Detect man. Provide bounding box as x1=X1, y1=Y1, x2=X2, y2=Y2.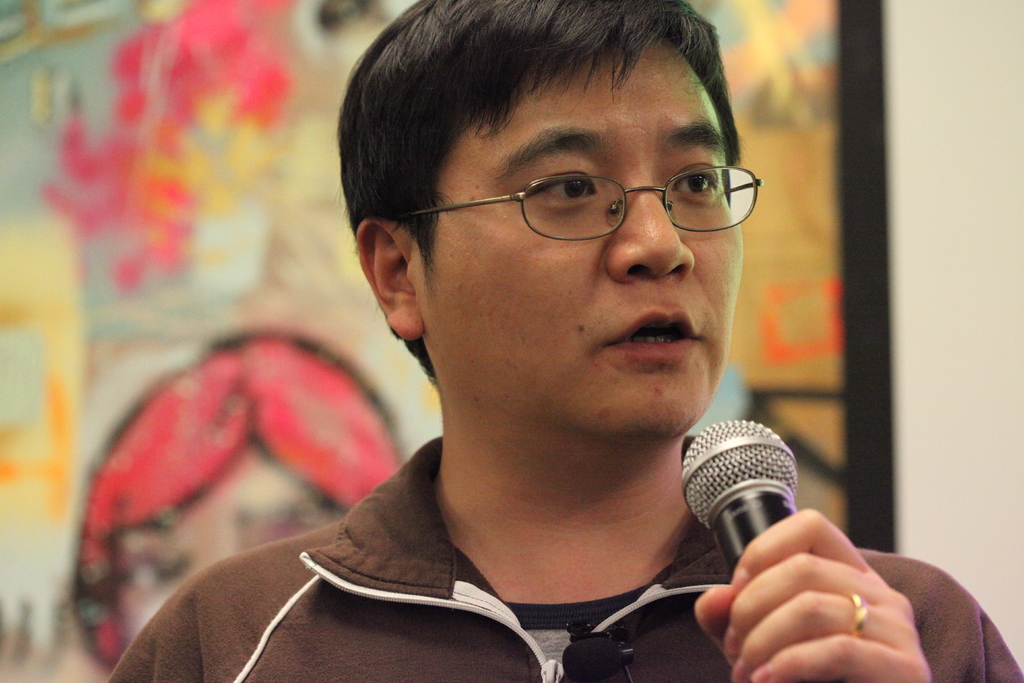
x1=57, y1=4, x2=923, y2=682.
